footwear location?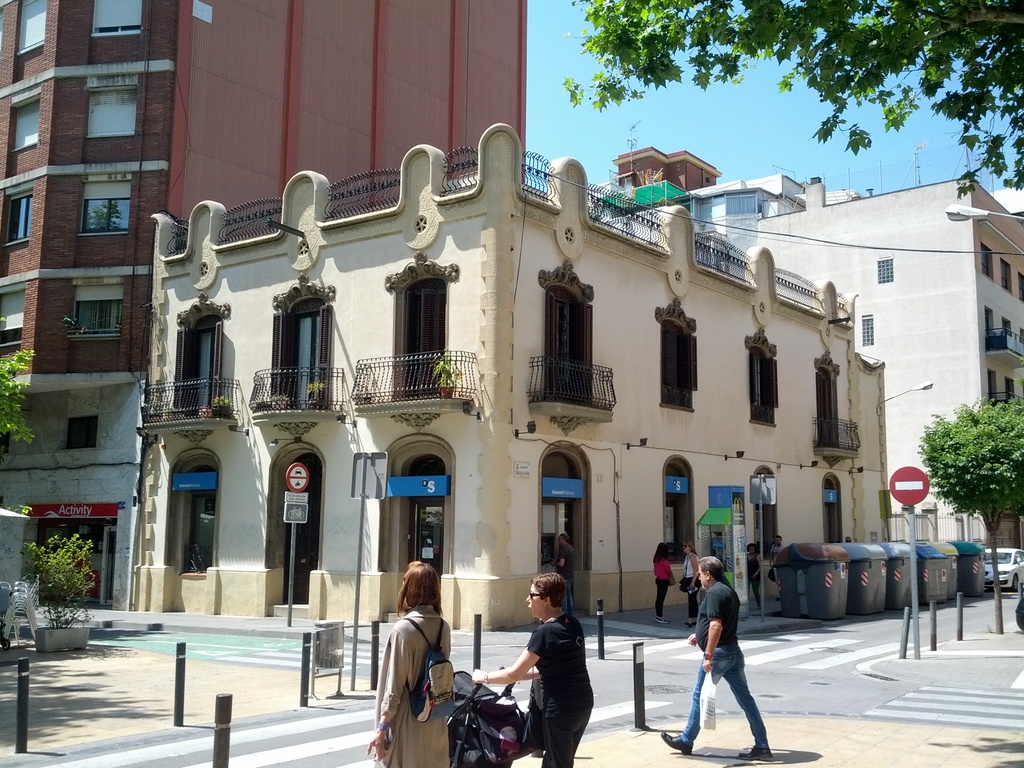
{"left": 739, "top": 746, "right": 778, "bottom": 764}
